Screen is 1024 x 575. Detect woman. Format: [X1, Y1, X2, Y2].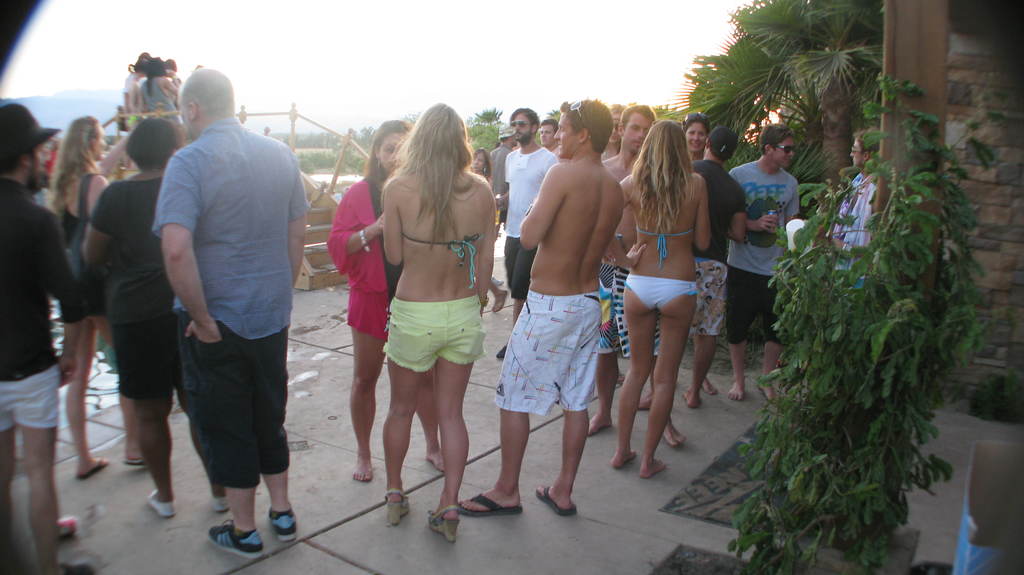
[465, 154, 510, 322].
